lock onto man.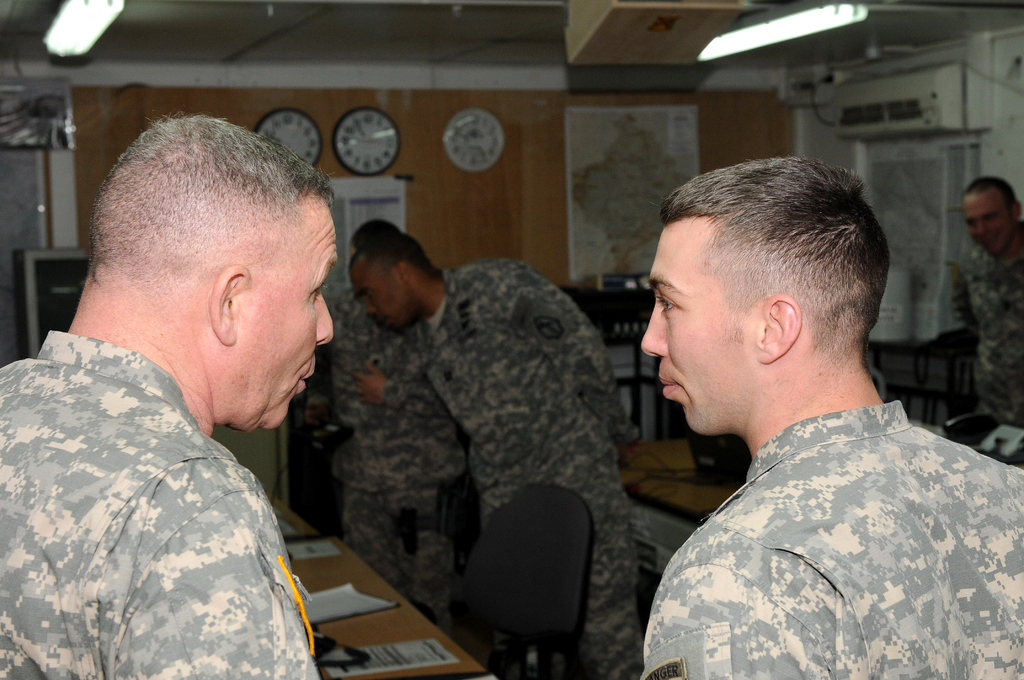
Locked: left=20, top=109, right=448, bottom=668.
